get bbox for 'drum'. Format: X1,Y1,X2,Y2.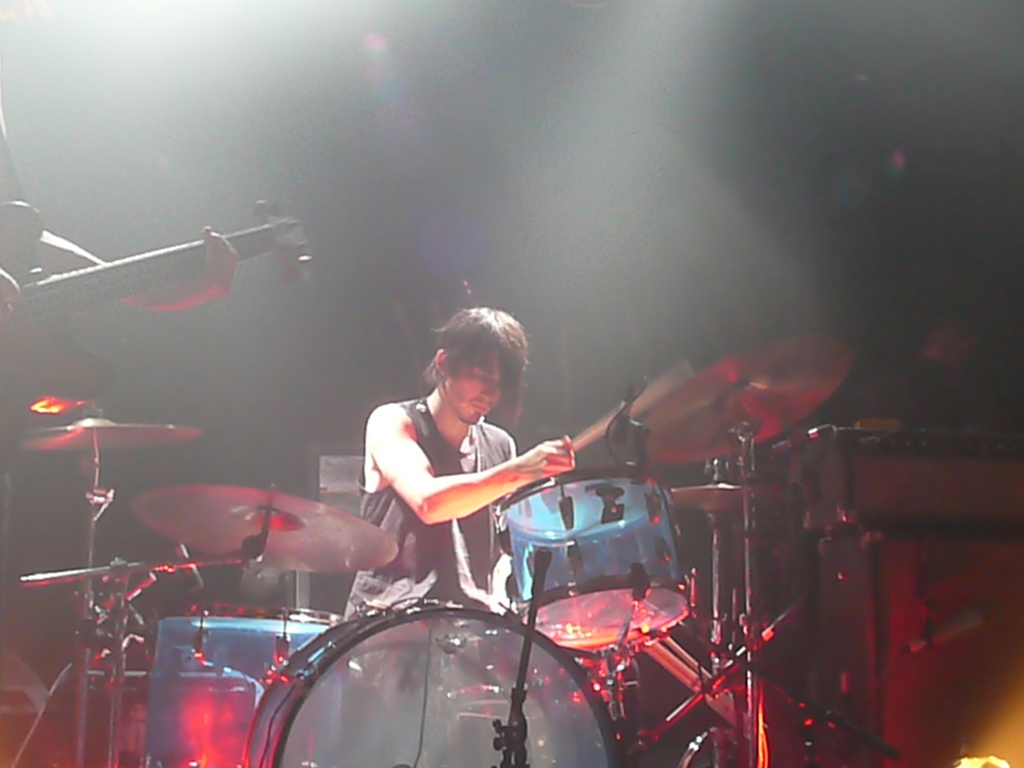
239,598,625,767.
